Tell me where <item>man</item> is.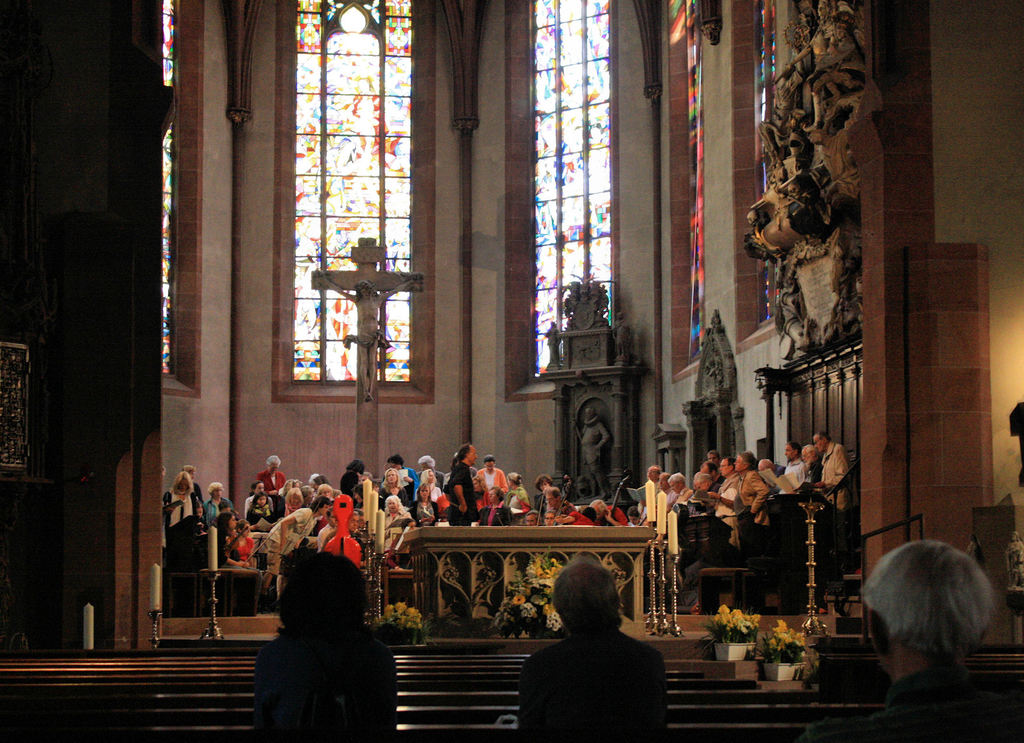
<item>man</item> is at bbox=(586, 498, 632, 525).
